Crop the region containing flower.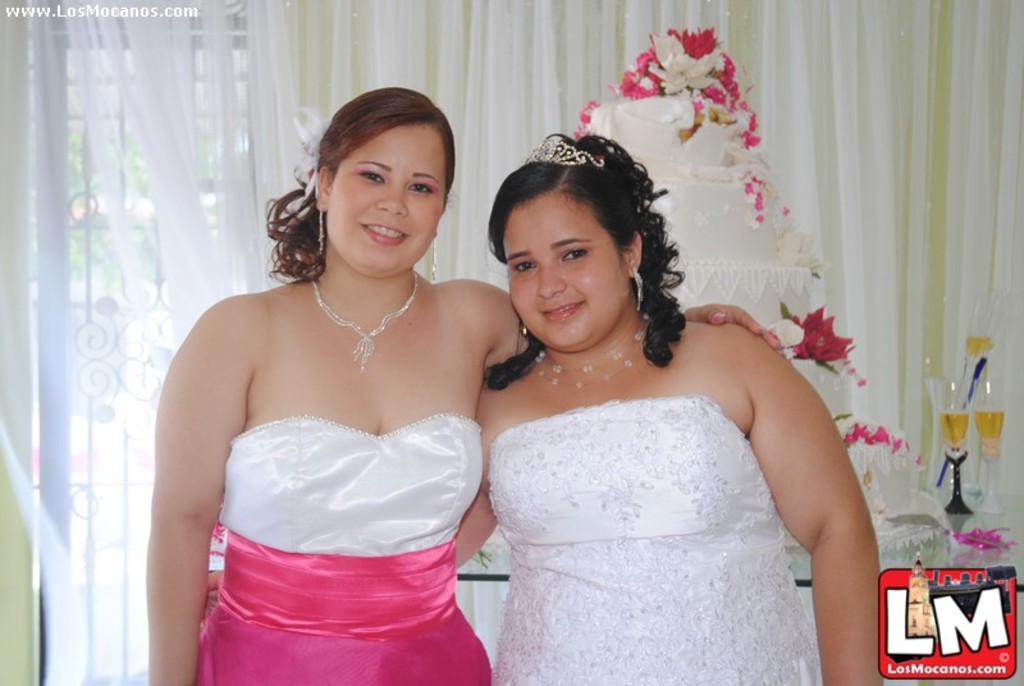
Crop region: [772,230,820,264].
